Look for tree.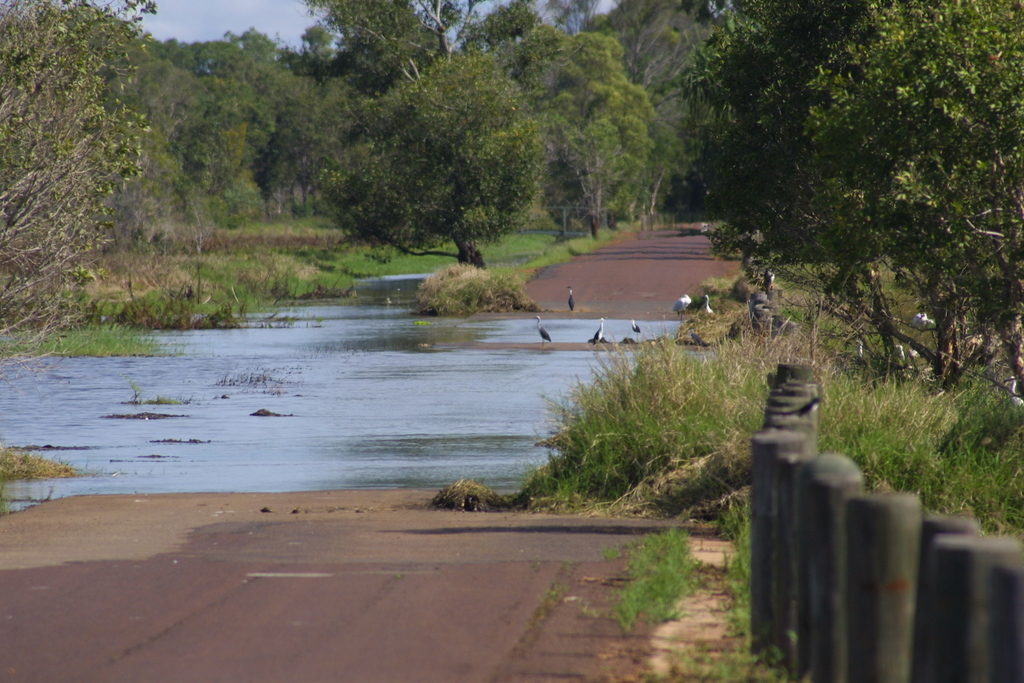
Found: pyautogui.locateOnScreen(671, 0, 1023, 409).
